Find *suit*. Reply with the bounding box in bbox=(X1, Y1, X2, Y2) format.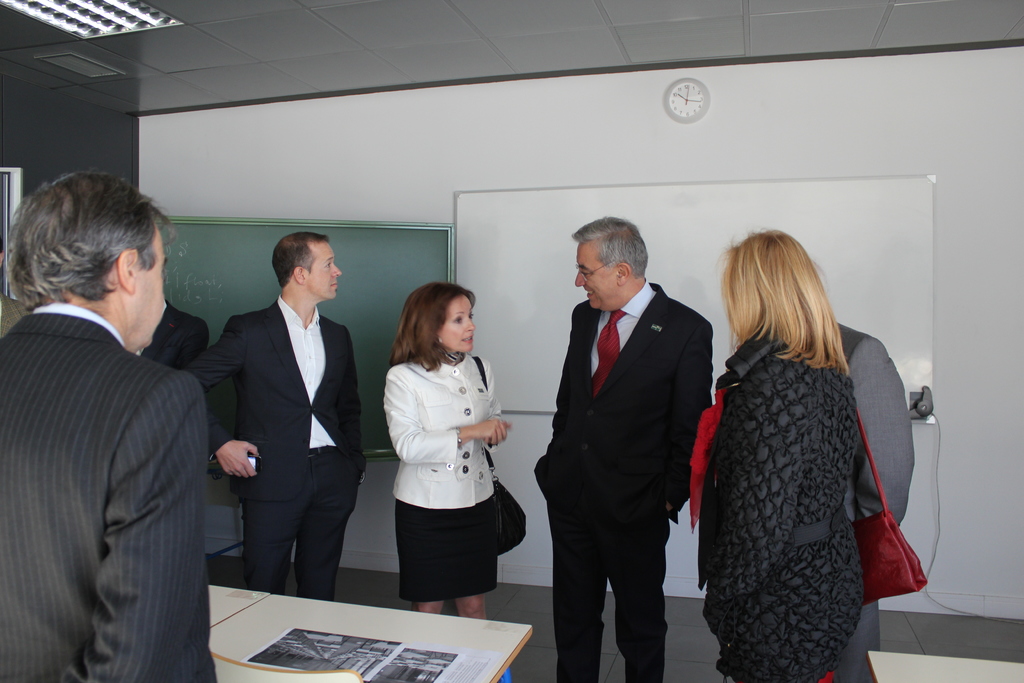
bbox=(138, 300, 208, 370).
